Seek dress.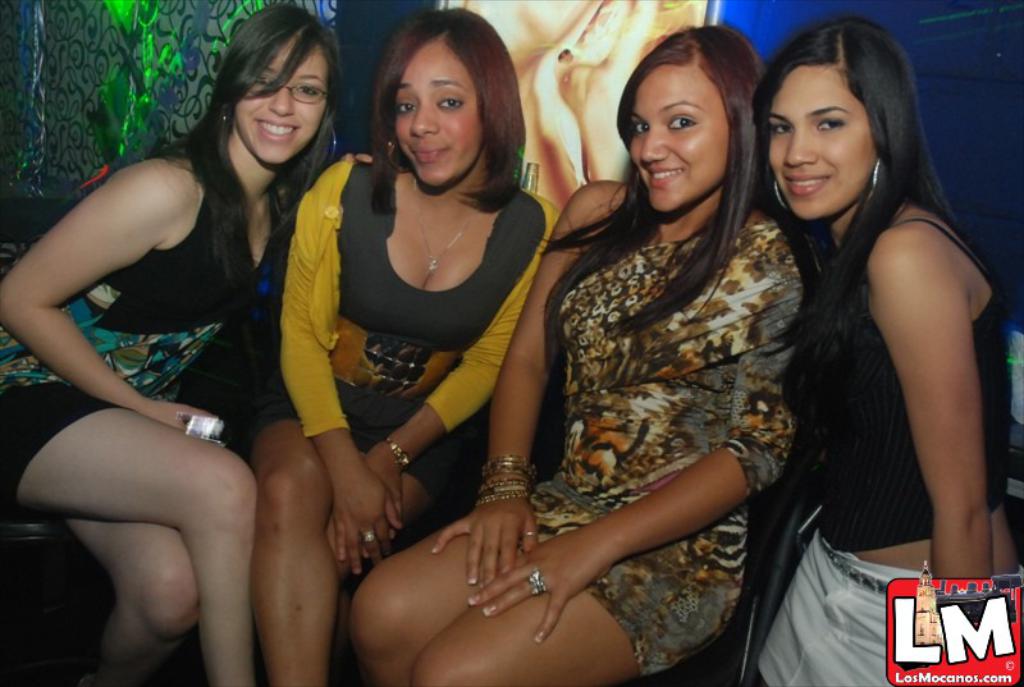
bbox(526, 223, 804, 679).
